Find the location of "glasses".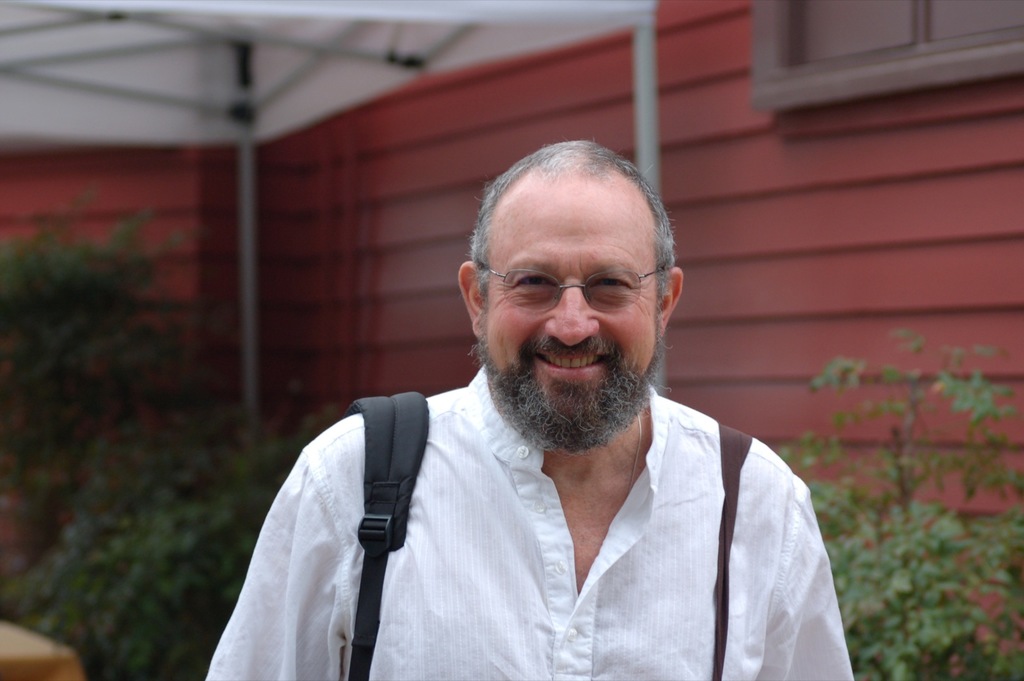
Location: 474:258:673:327.
